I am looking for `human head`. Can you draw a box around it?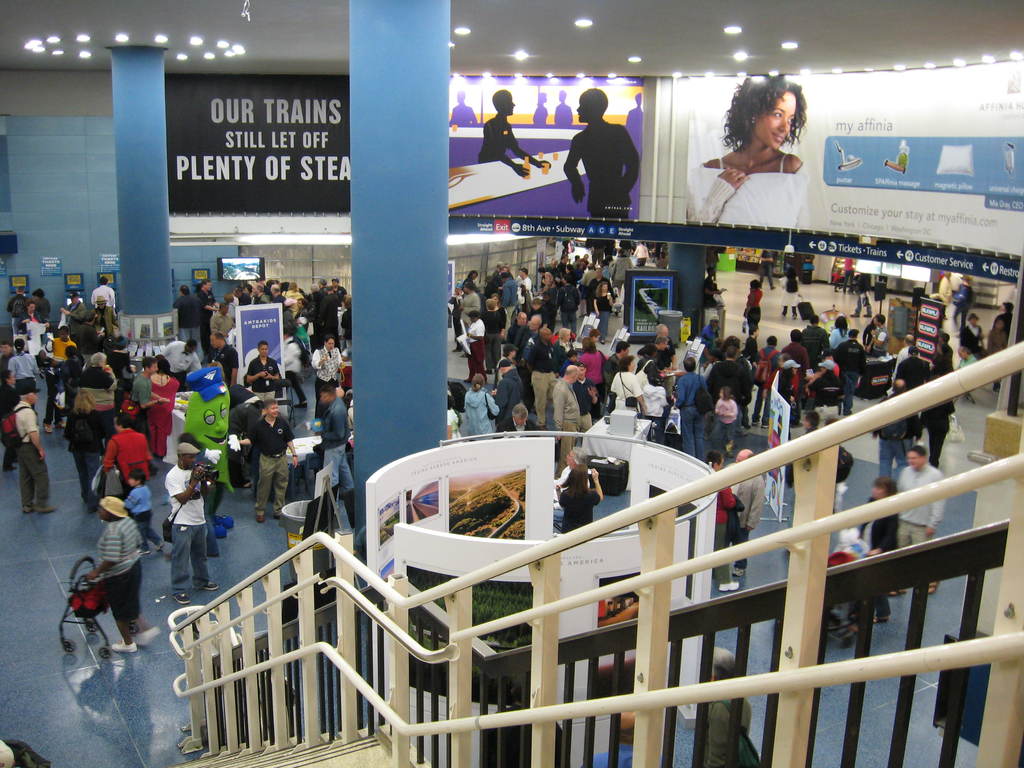
Sure, the bounding box is [x1=901, y1=330, x2=915, y2=347].
